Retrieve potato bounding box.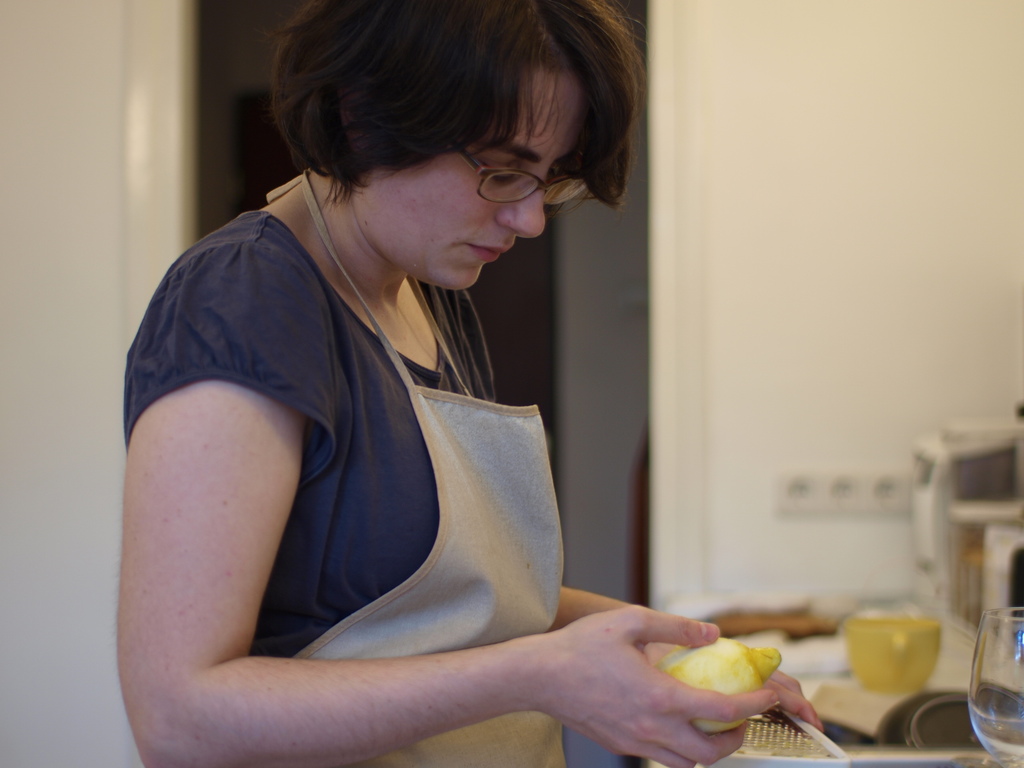
Bounding box: [x1=657, y1=637, x2=783, y2=735].
